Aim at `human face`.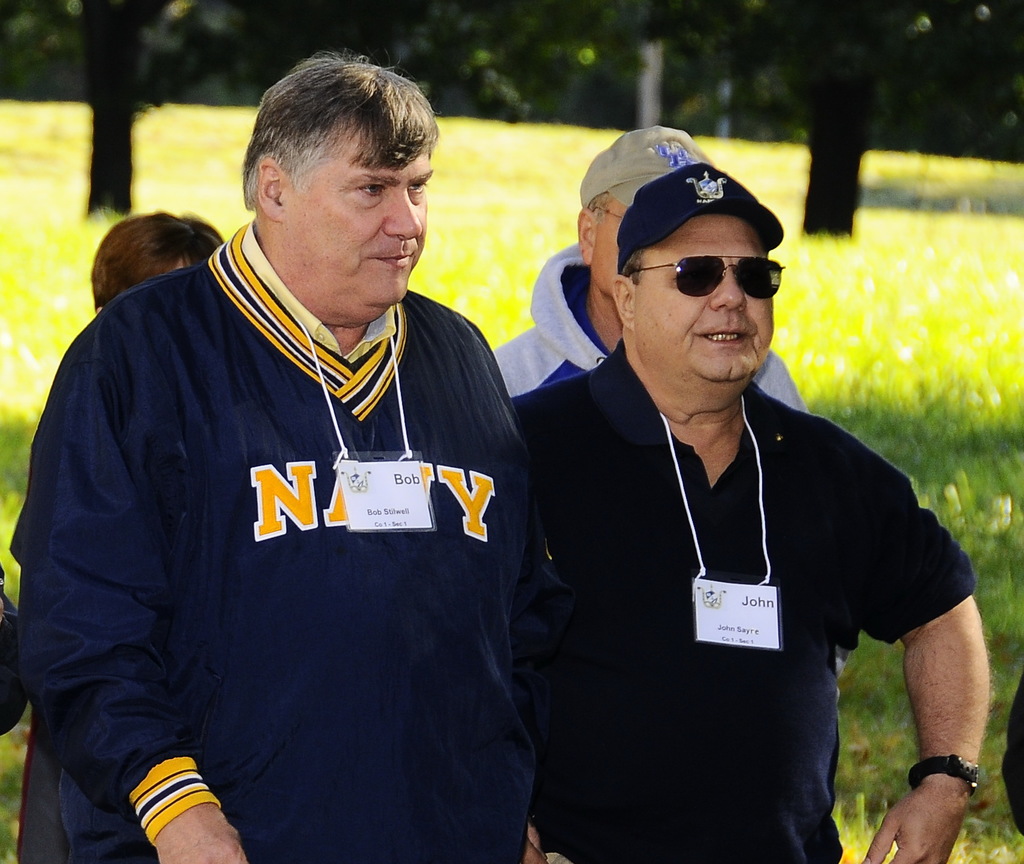
Aimed at Rect(638, 216, 774, 377).
